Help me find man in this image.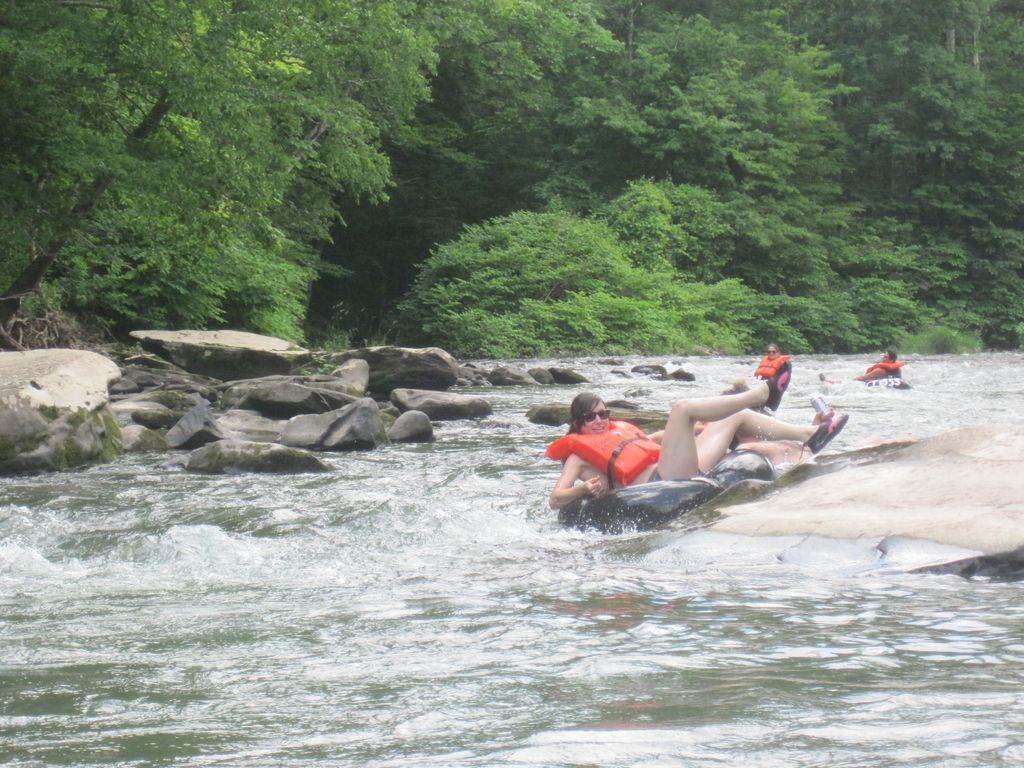
Found it: (815,350,901,383).
